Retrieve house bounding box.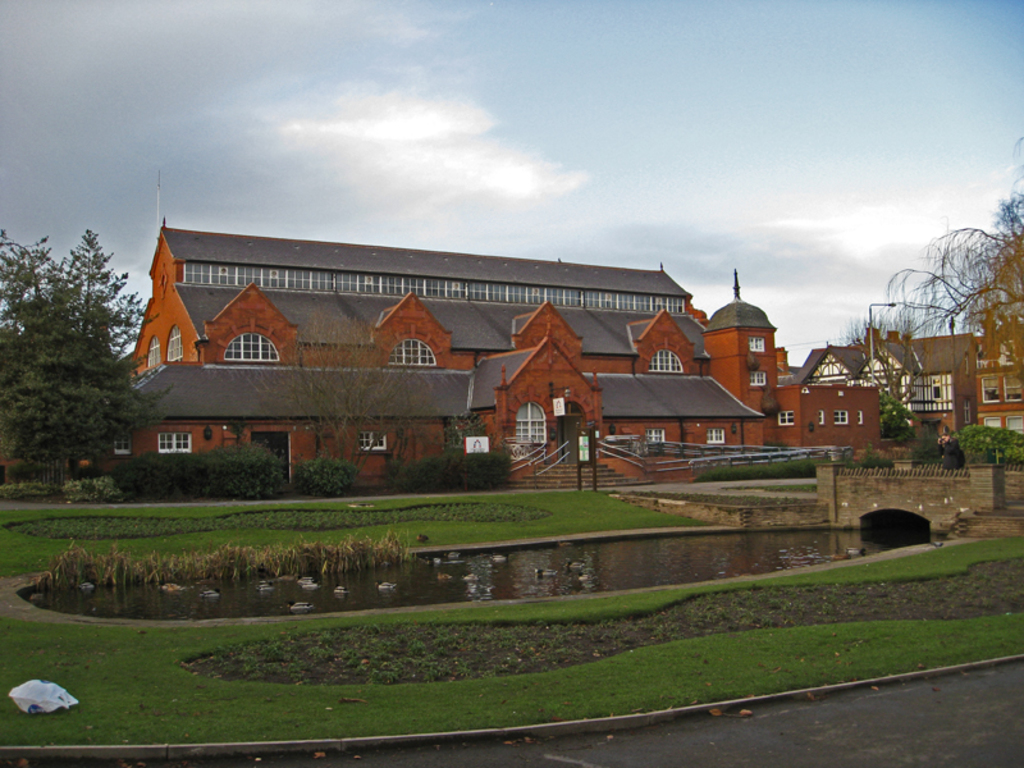
Bounding box: <box>104,214,881,500</box>.
